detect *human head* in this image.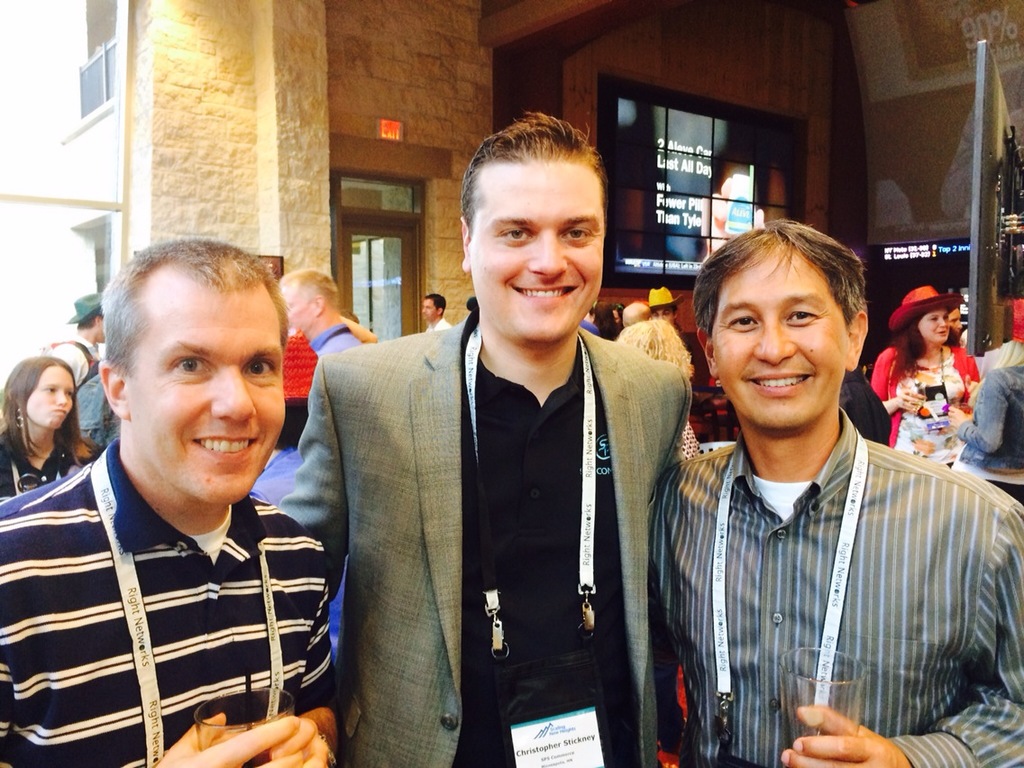
Detection: locate(588, 304, 612, 333).
